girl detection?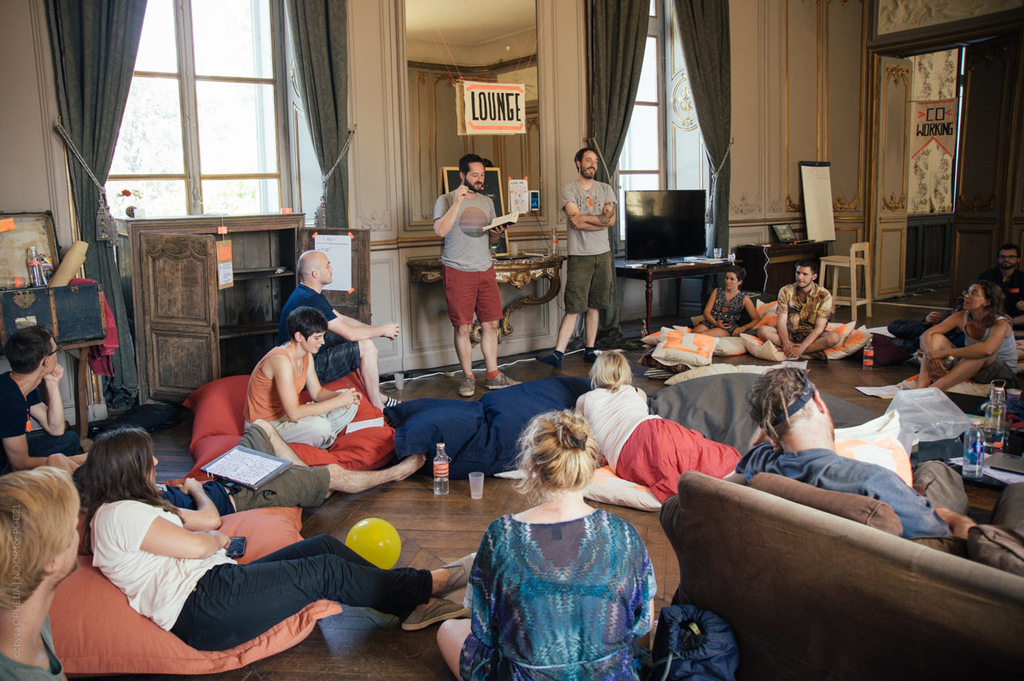
(x1=915, y1=276, x2=1018, y2=389)
